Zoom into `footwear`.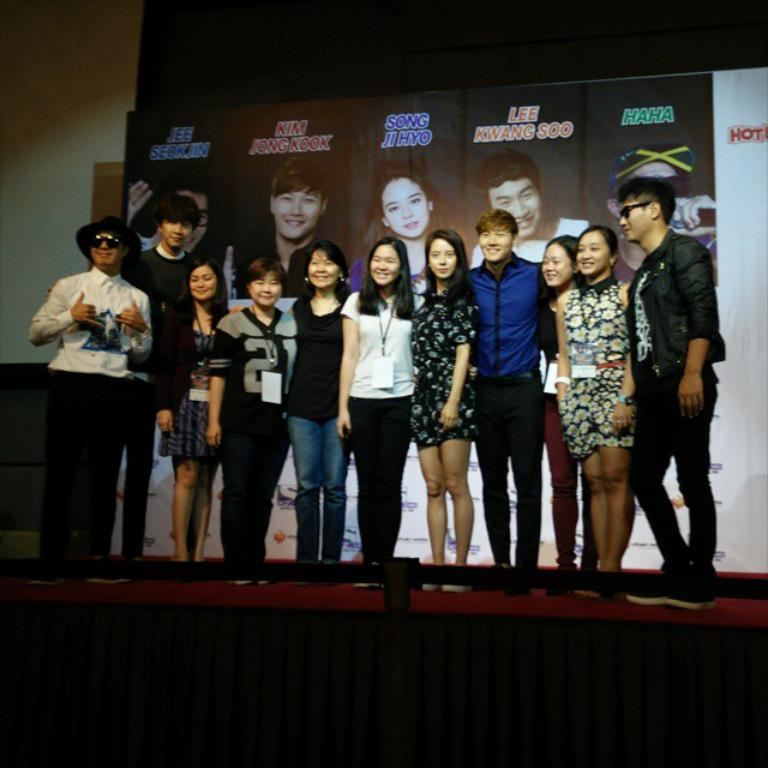
Zoom target: 170 556 192 584.
